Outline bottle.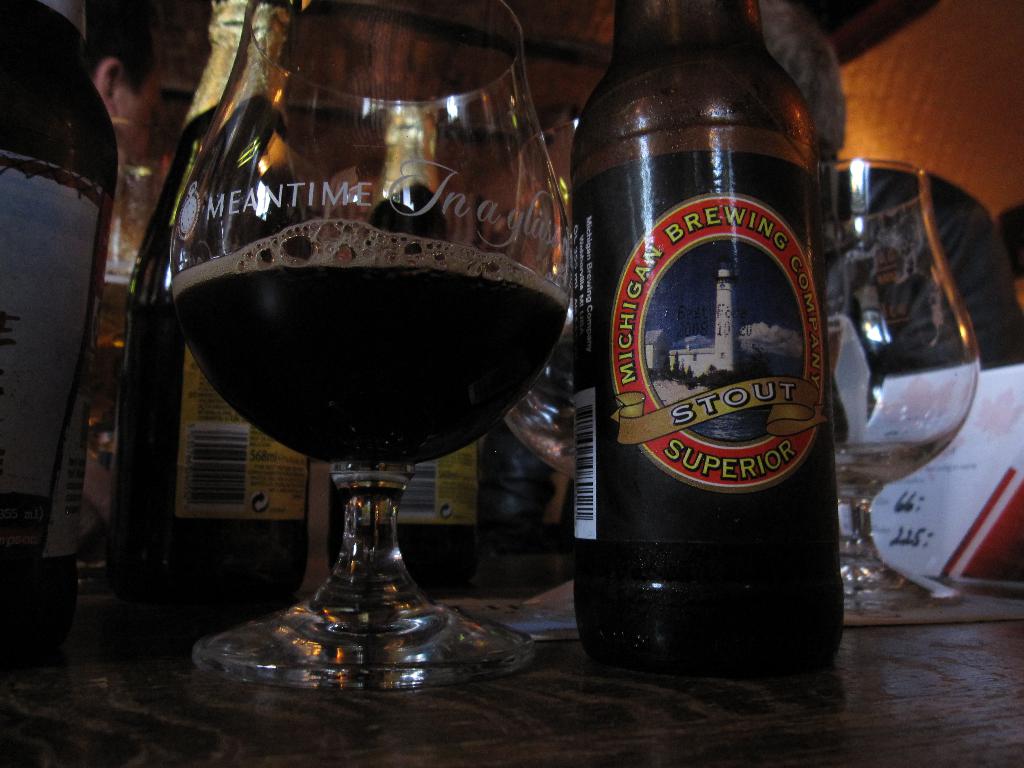
Outline: 0,0,125,680.
